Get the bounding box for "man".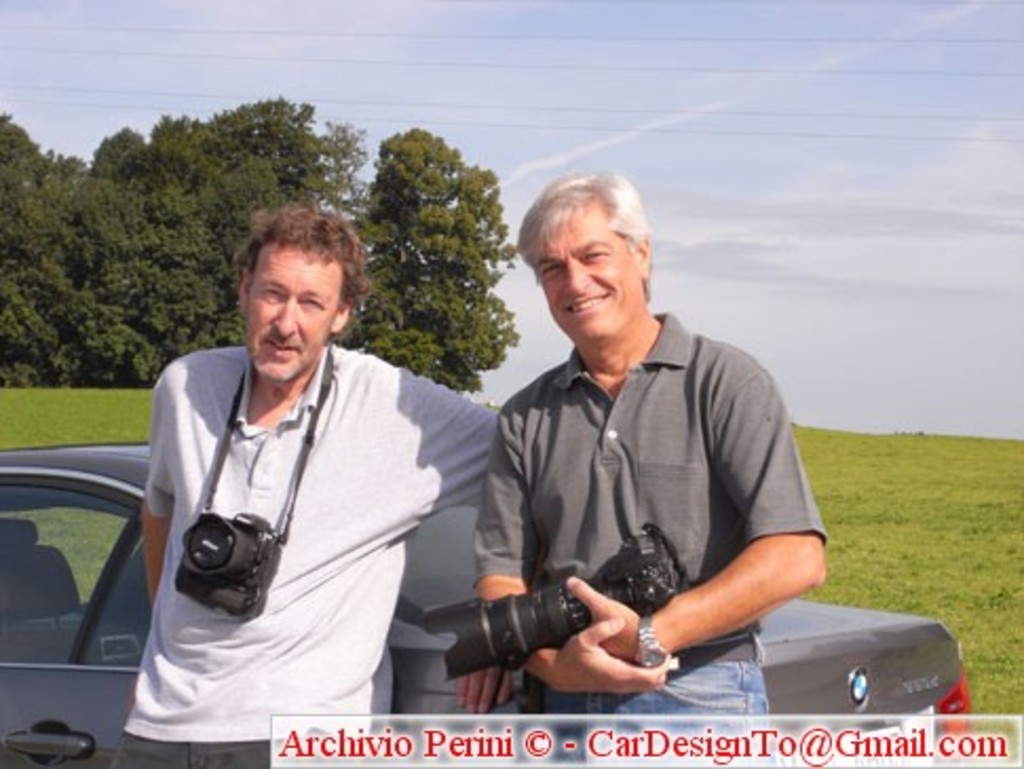
l=435, t=169, r=826, b=706.
